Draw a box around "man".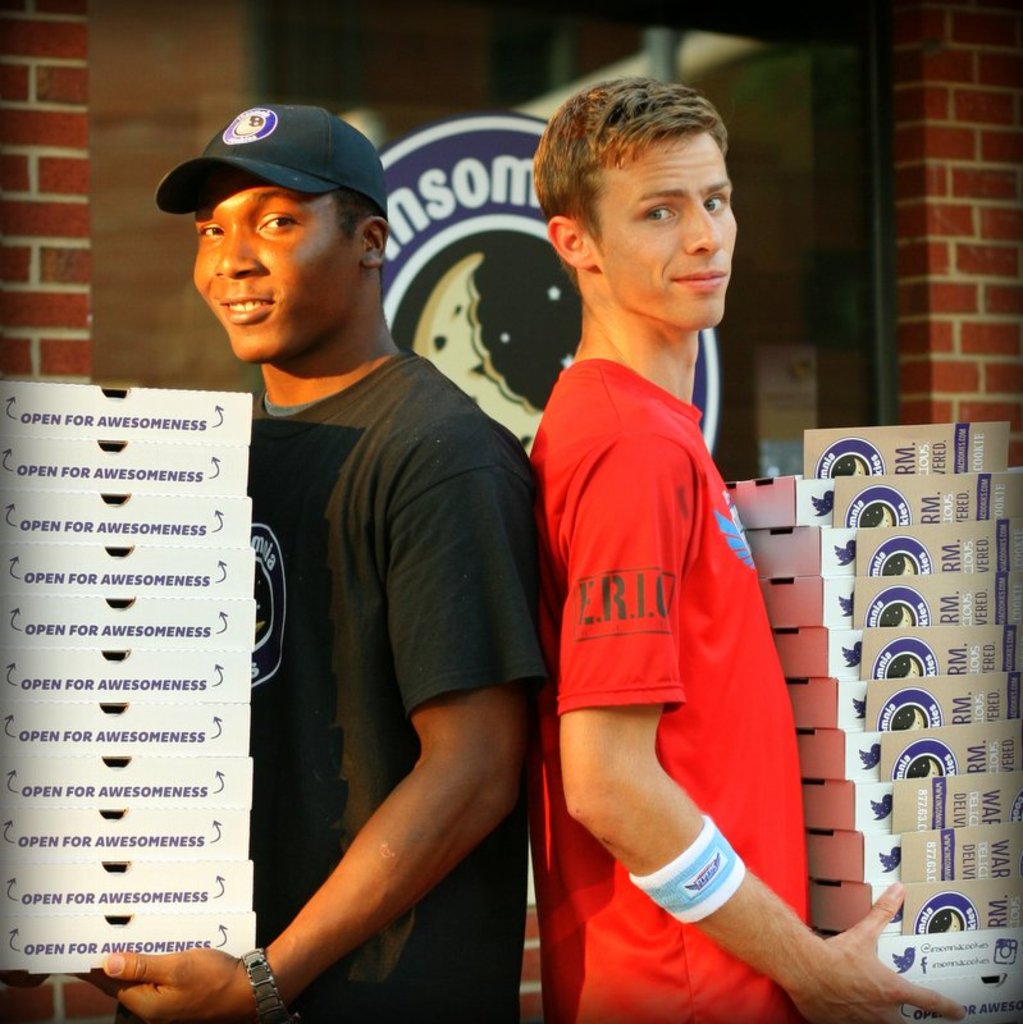
136 77 562 977.
